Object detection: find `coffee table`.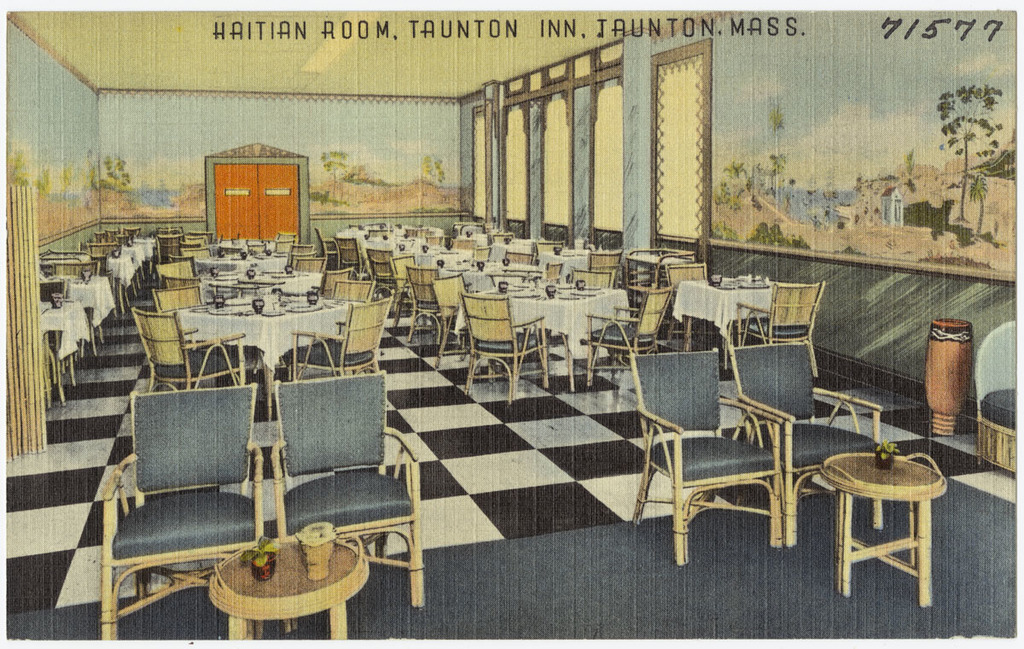
l=196, t=268, r=332, b=287.
